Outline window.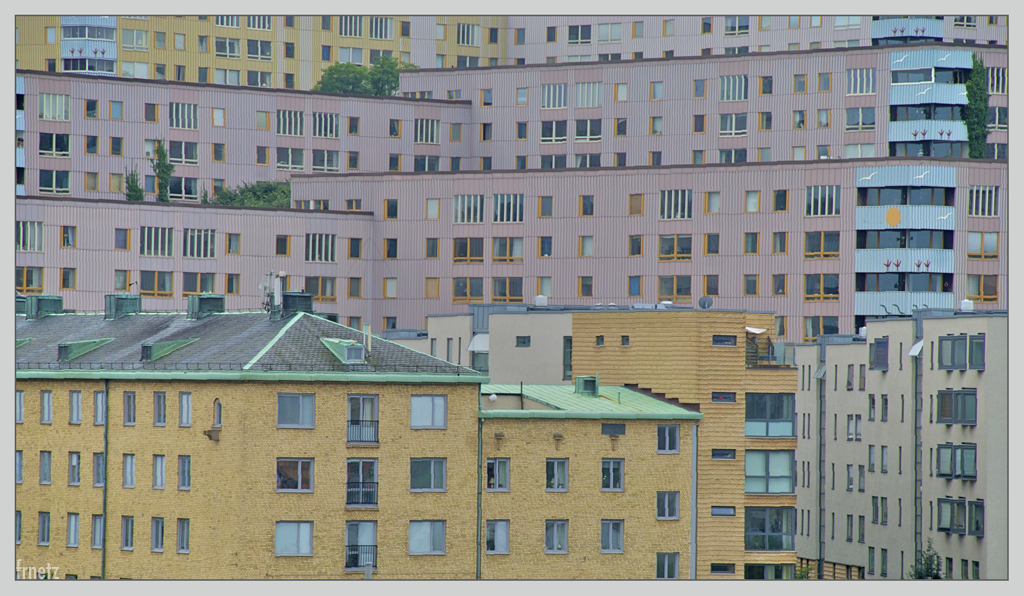
Outline: detection(602, 518, 621, 551).
